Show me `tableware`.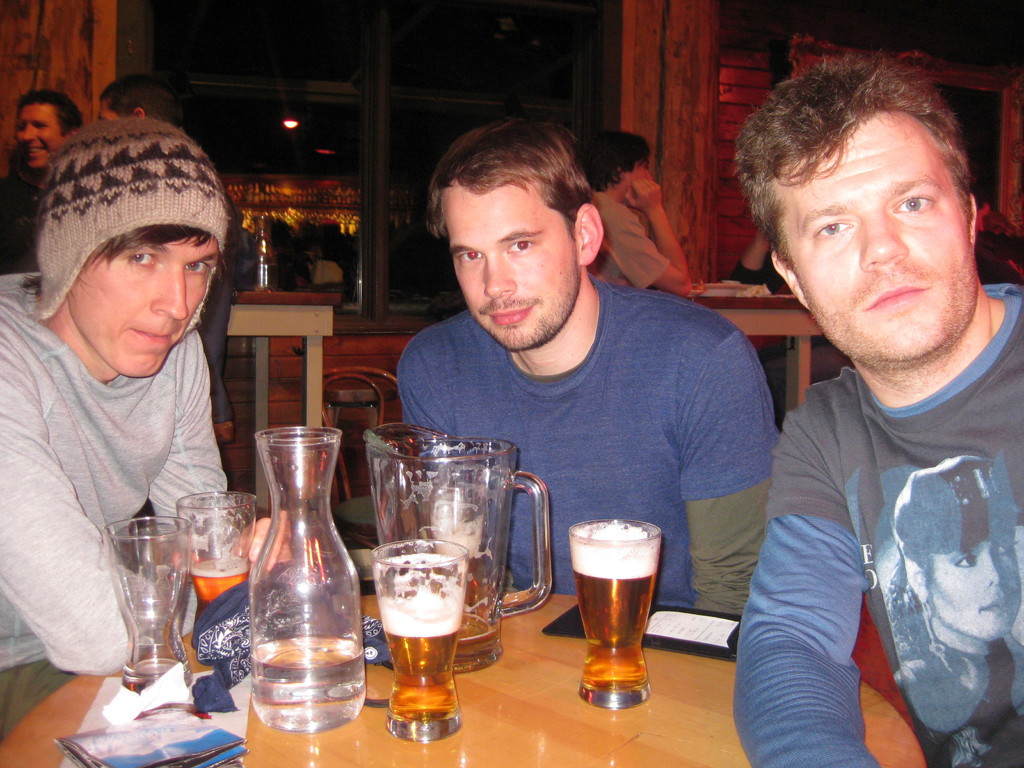
`tableware` is here: left=178, top=492, right=261, bottom=642.
